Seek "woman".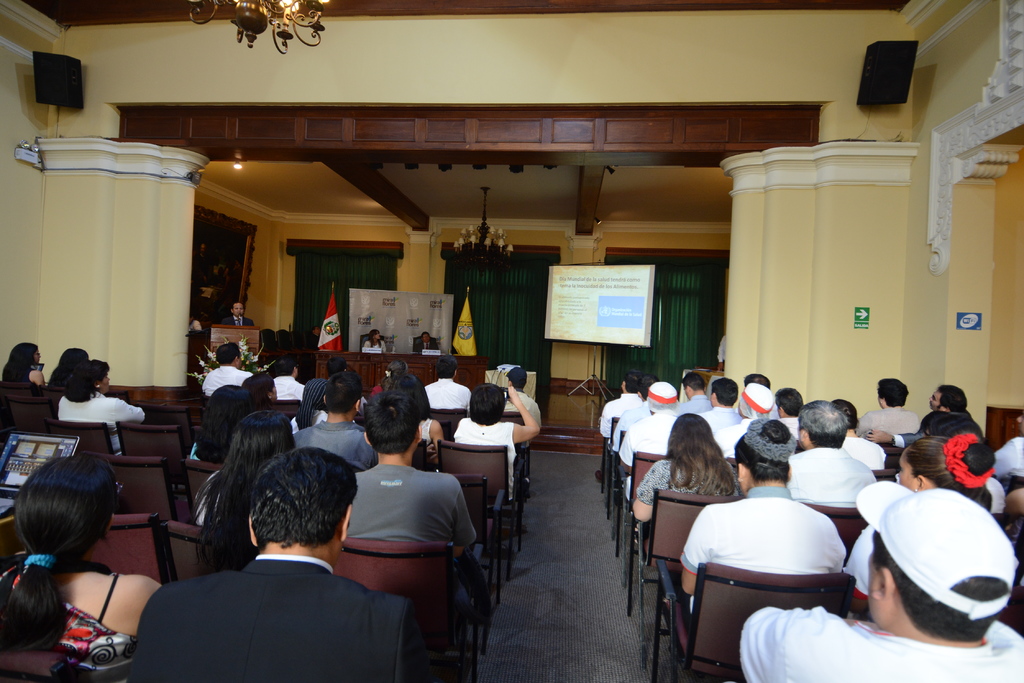
detection(51, 360, 153, 456).
